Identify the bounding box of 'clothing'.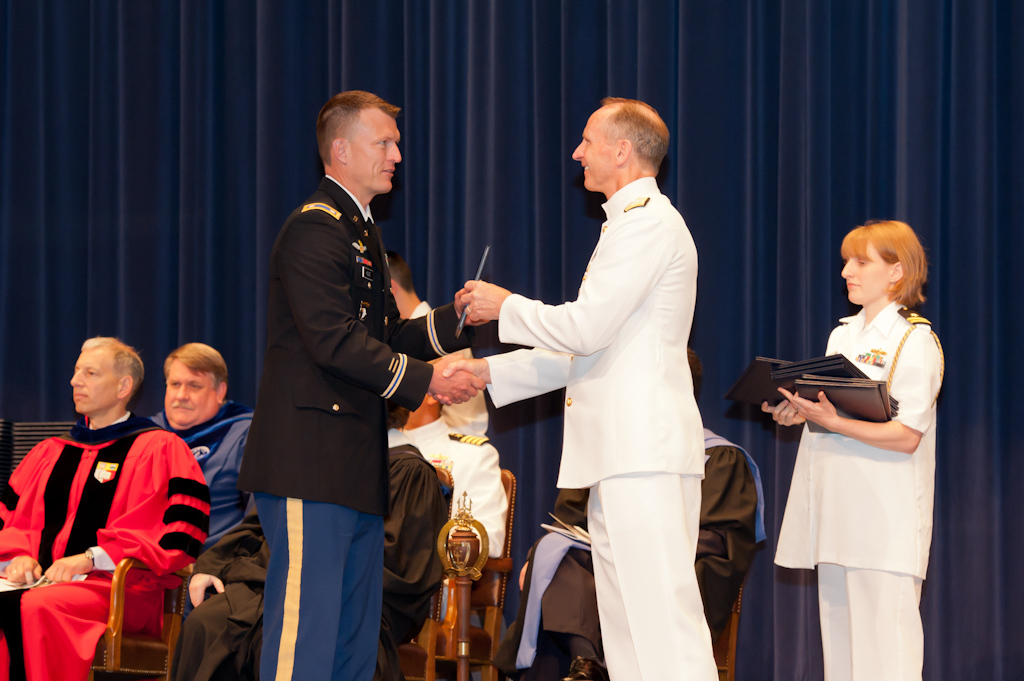
[left=771, top=299, right=946, bottom=680].
